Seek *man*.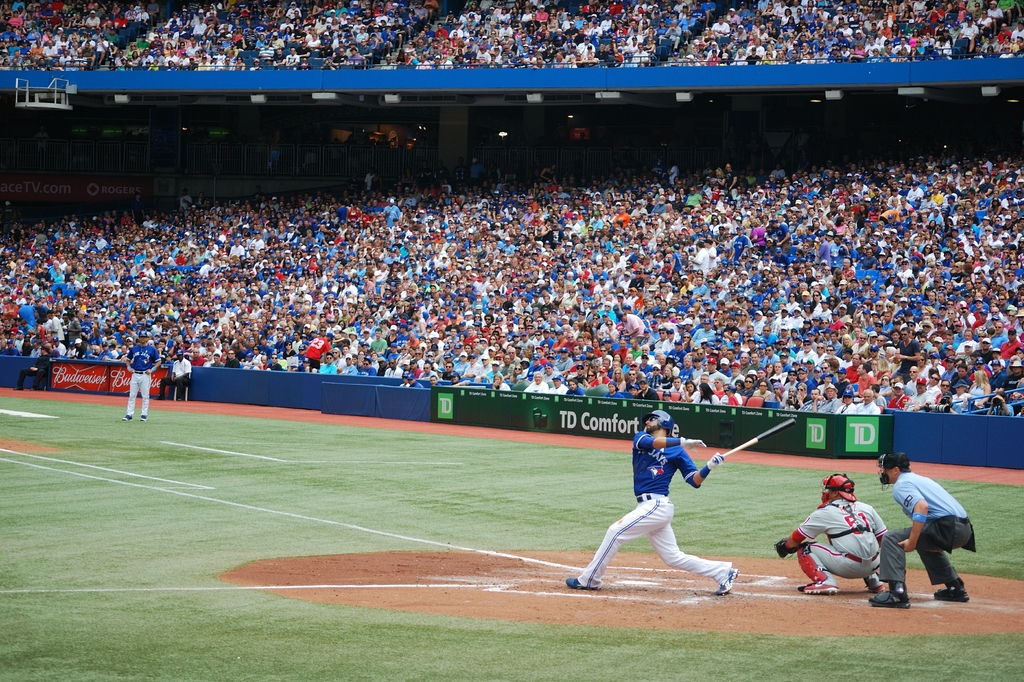
<box>460,10,474,32</box>.
